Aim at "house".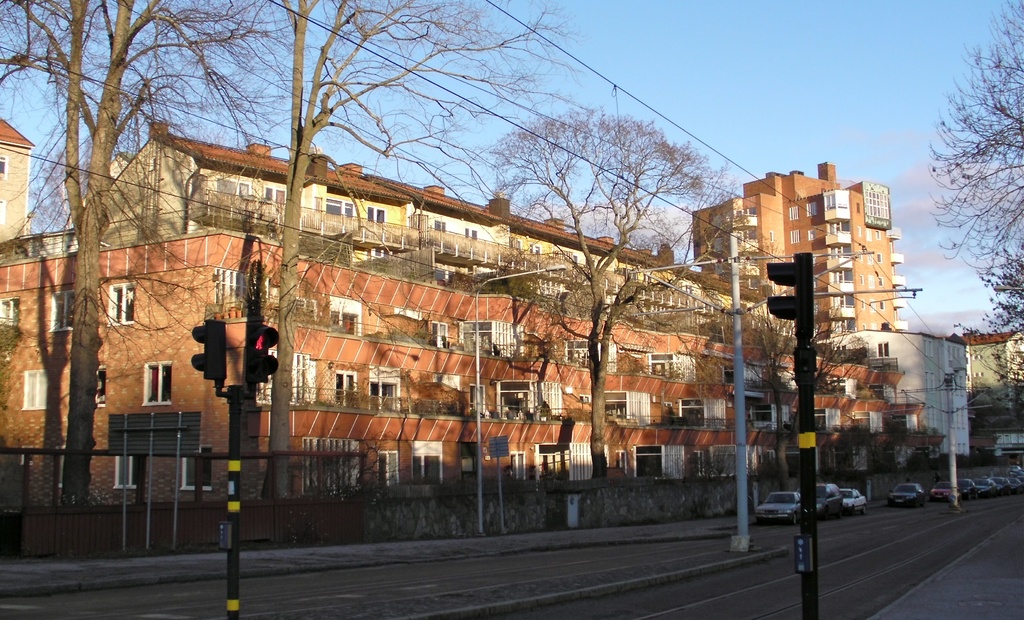
Aimed at (x1=0, y1=227, x2=924, y2=545).
